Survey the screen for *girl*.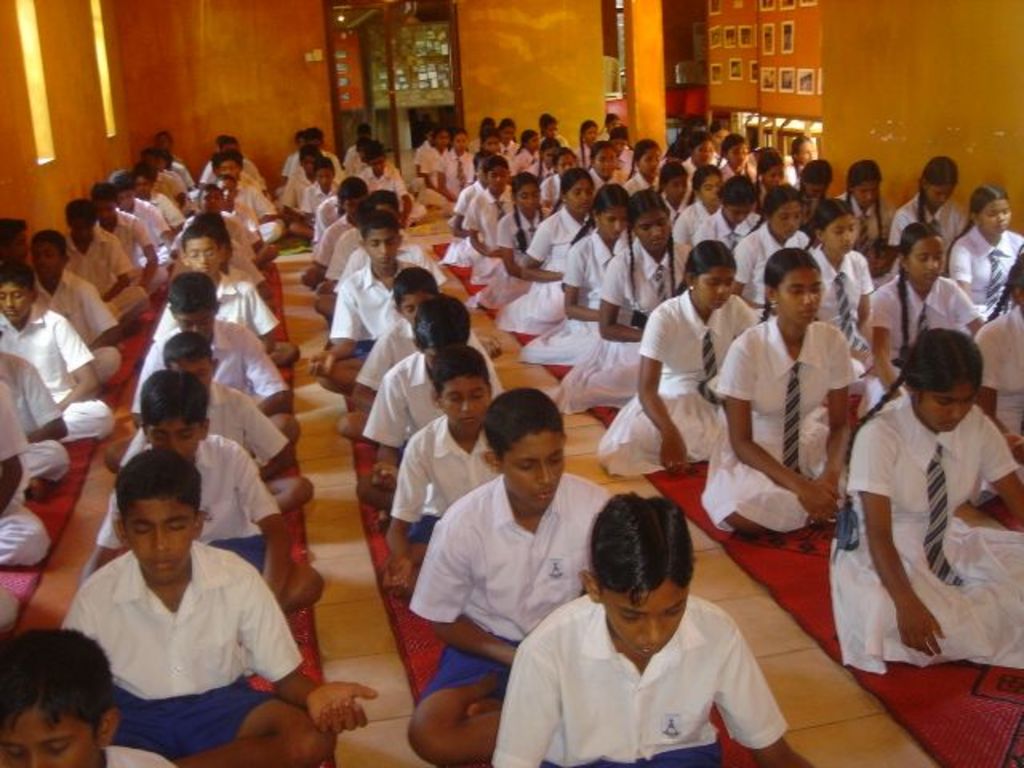
Survey found: left=587, top=134, right=619, bottom=184.
